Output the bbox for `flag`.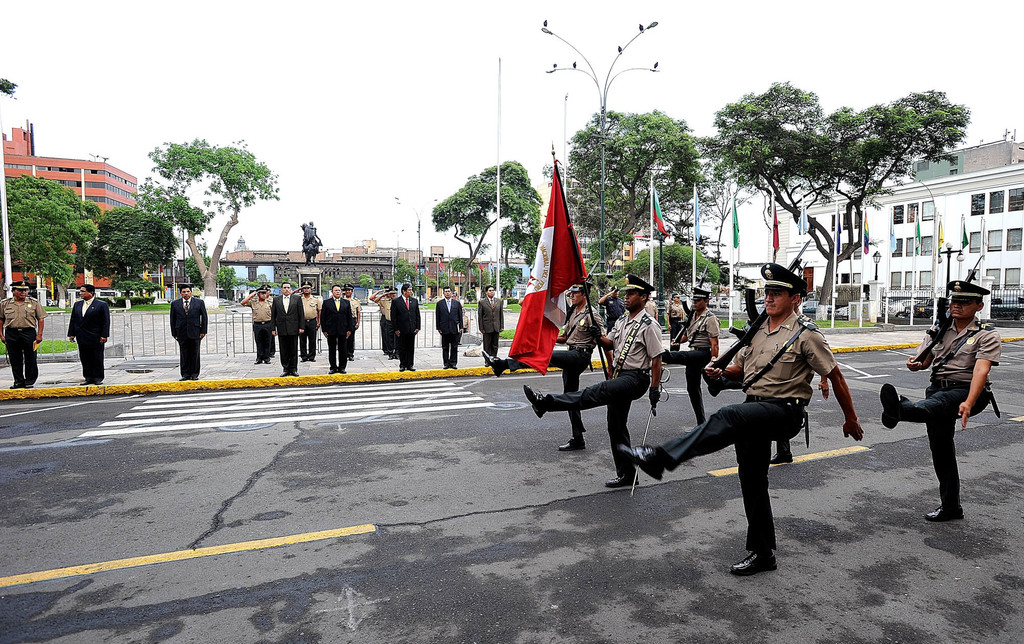
927:213:940:260.
